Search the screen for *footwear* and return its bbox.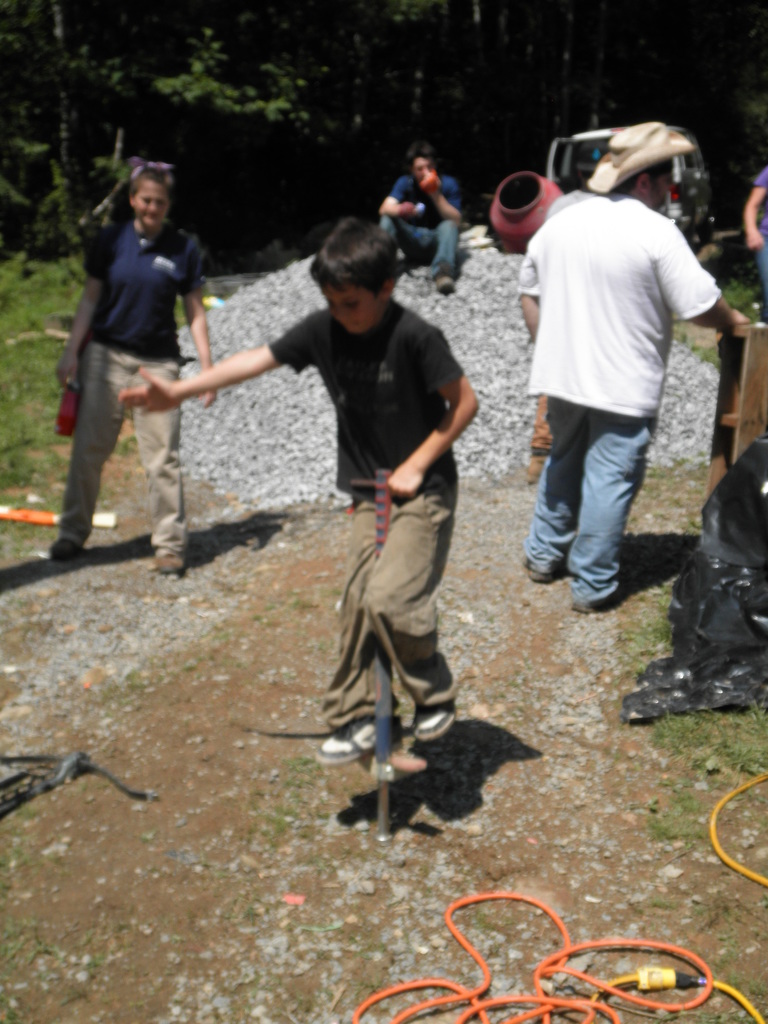
Found: (432, 274, 453, 292).
